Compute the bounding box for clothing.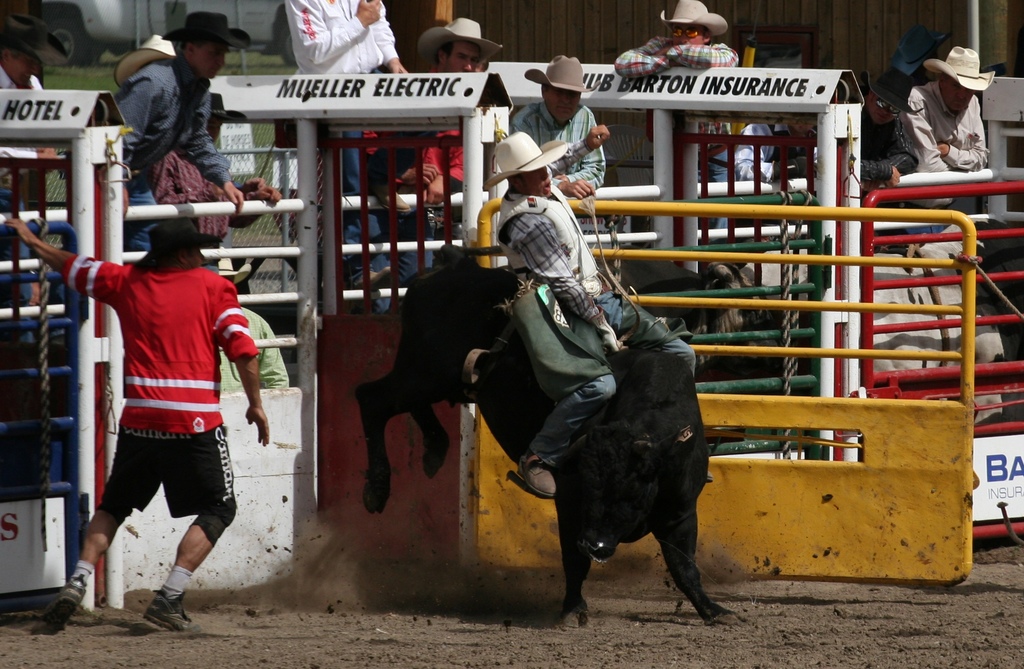
0 66 45 340.
